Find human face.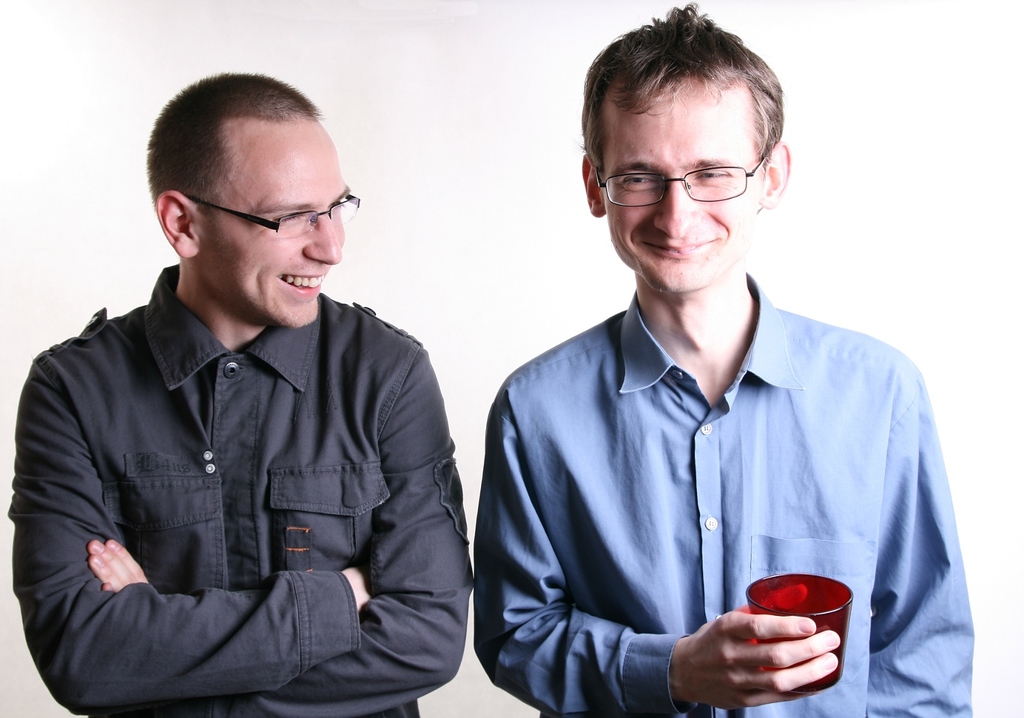
Rect(600, 96, 769, 289).
